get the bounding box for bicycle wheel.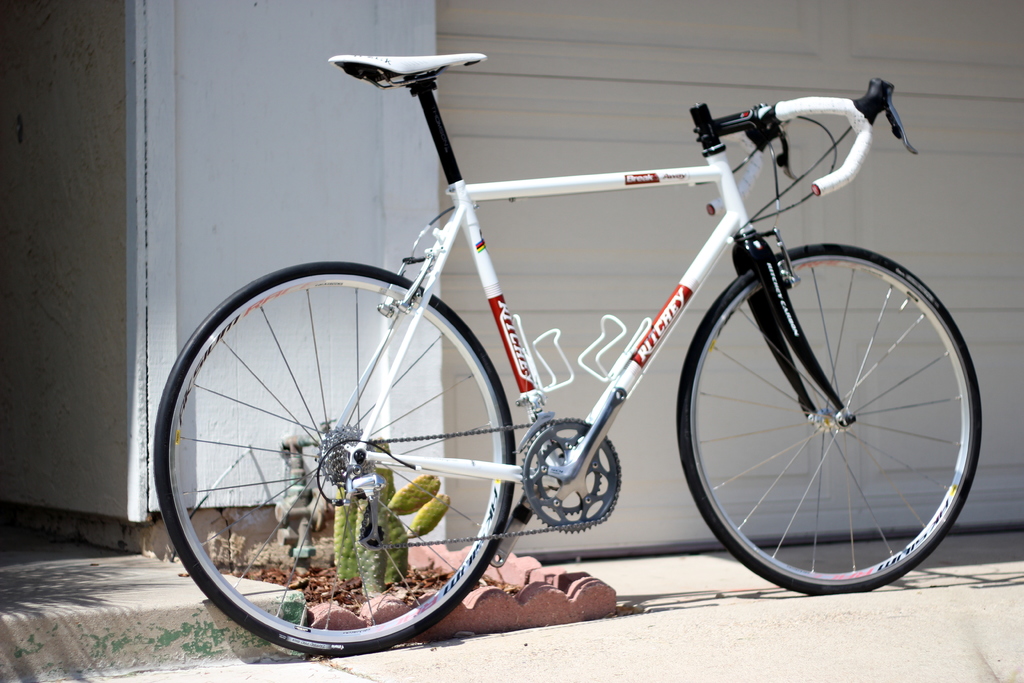
region(150, 260, 514, 657).
